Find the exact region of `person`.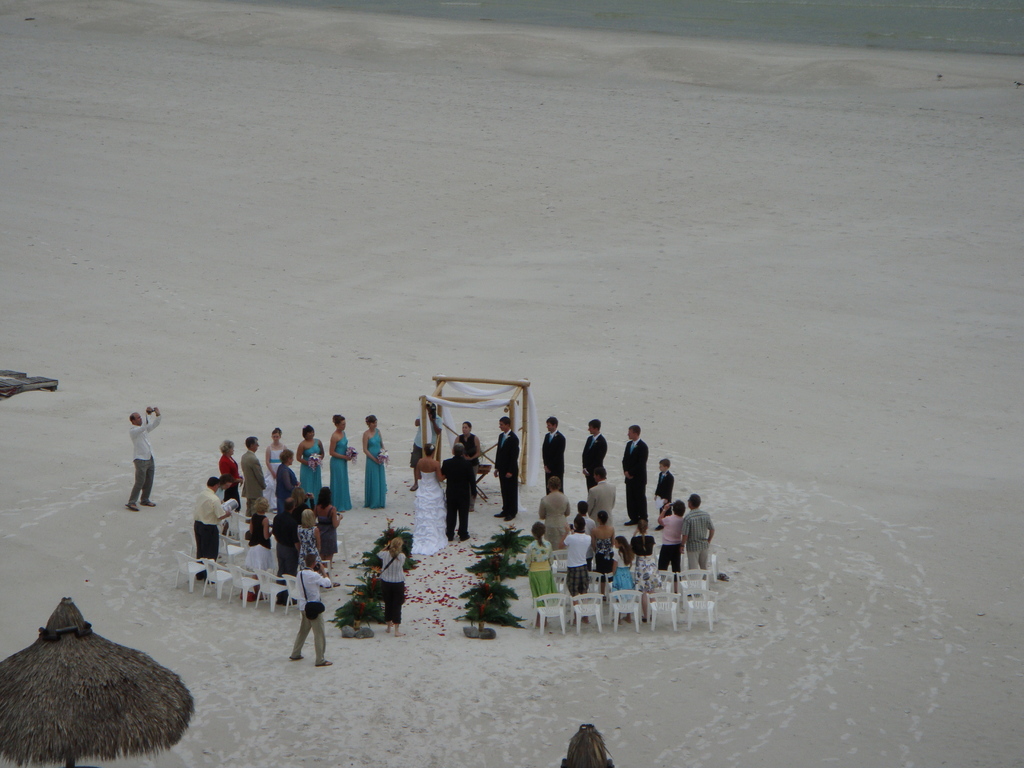
Exact region: 287:538:326:668.
